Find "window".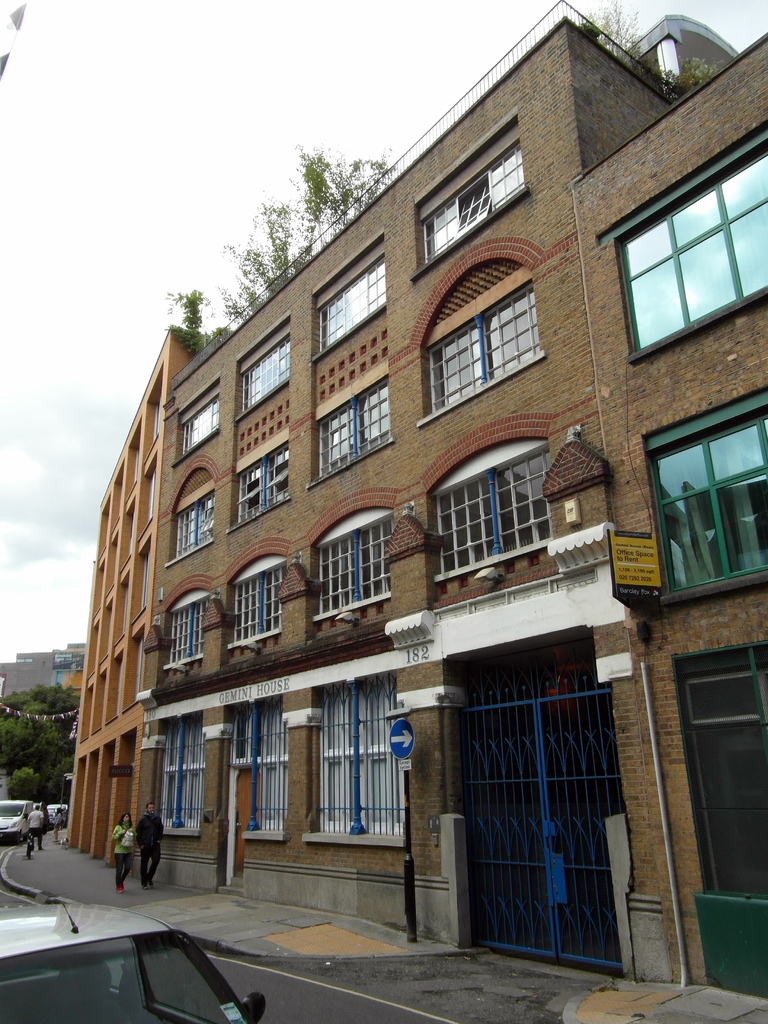
<box>317,671,404,838</box>.
